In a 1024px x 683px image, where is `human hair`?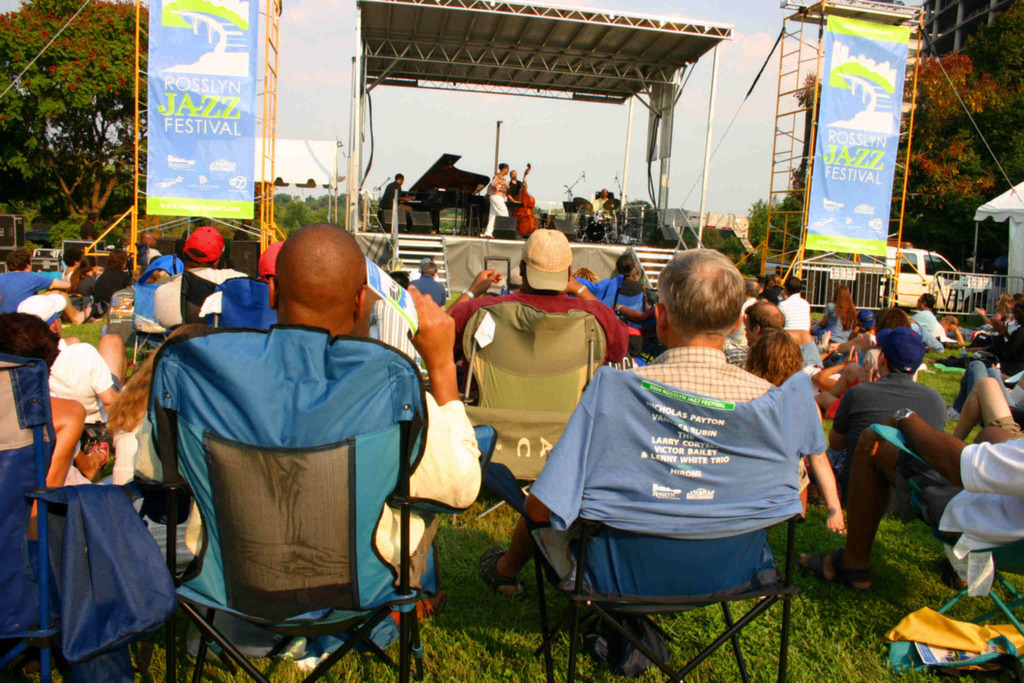
0:315:60:371.
